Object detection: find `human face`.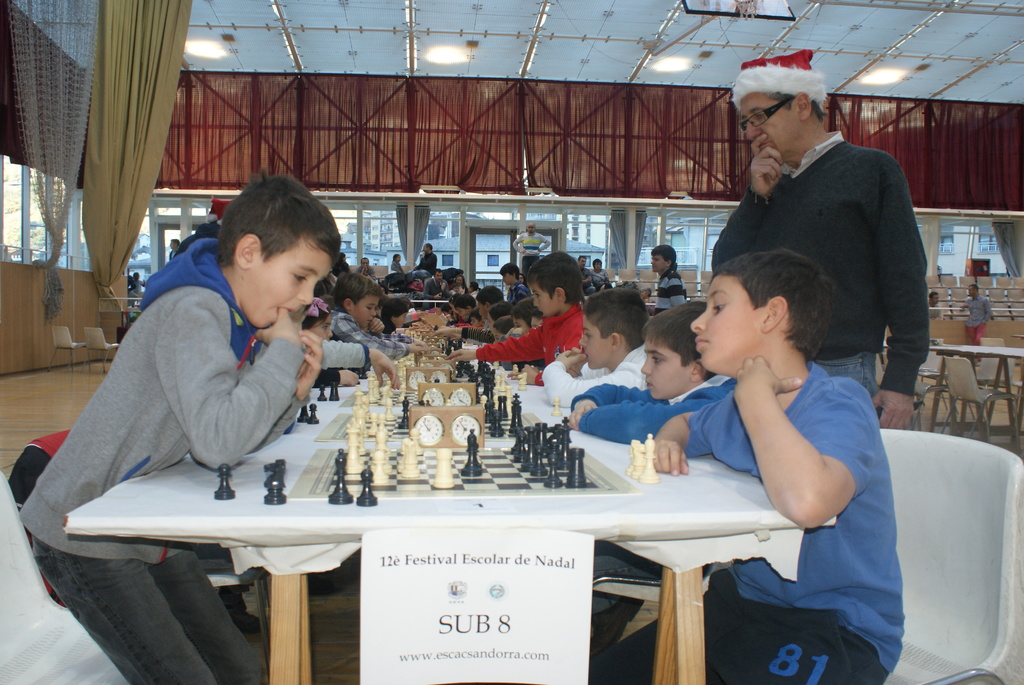
region(356, 297, 381, 329).
